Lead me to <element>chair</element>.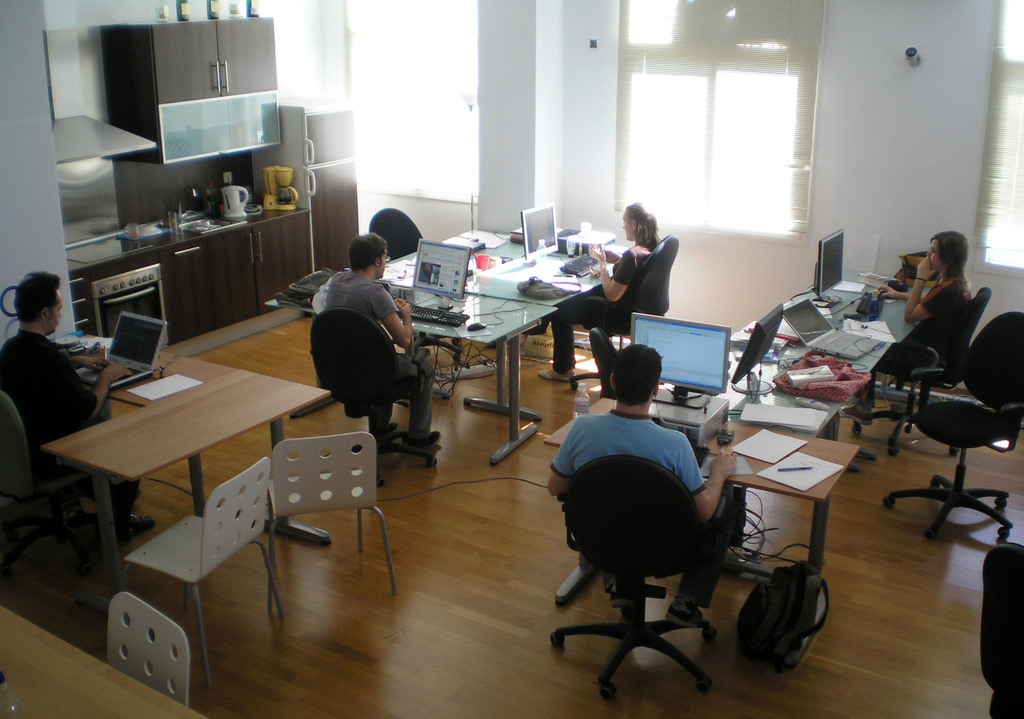
Lead to (left=100, top=590, right=190, bottom=705).
